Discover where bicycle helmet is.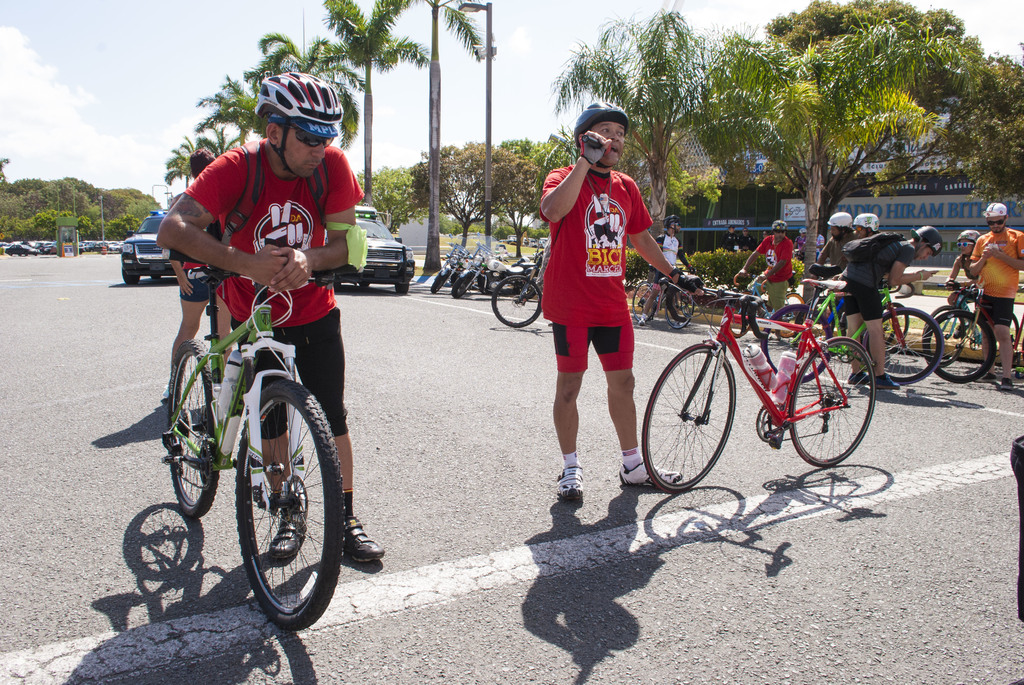
Discovered at [853, 212, 877, 230].
